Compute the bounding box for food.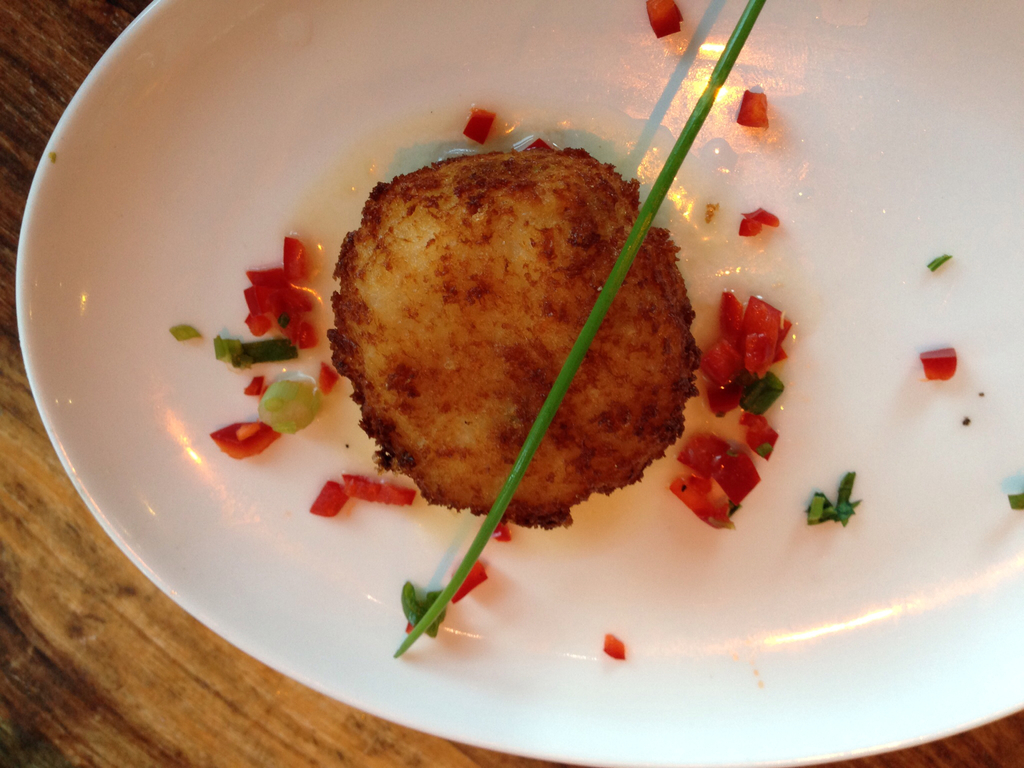
x1=644, y1=0, x2=684, y2=40.
